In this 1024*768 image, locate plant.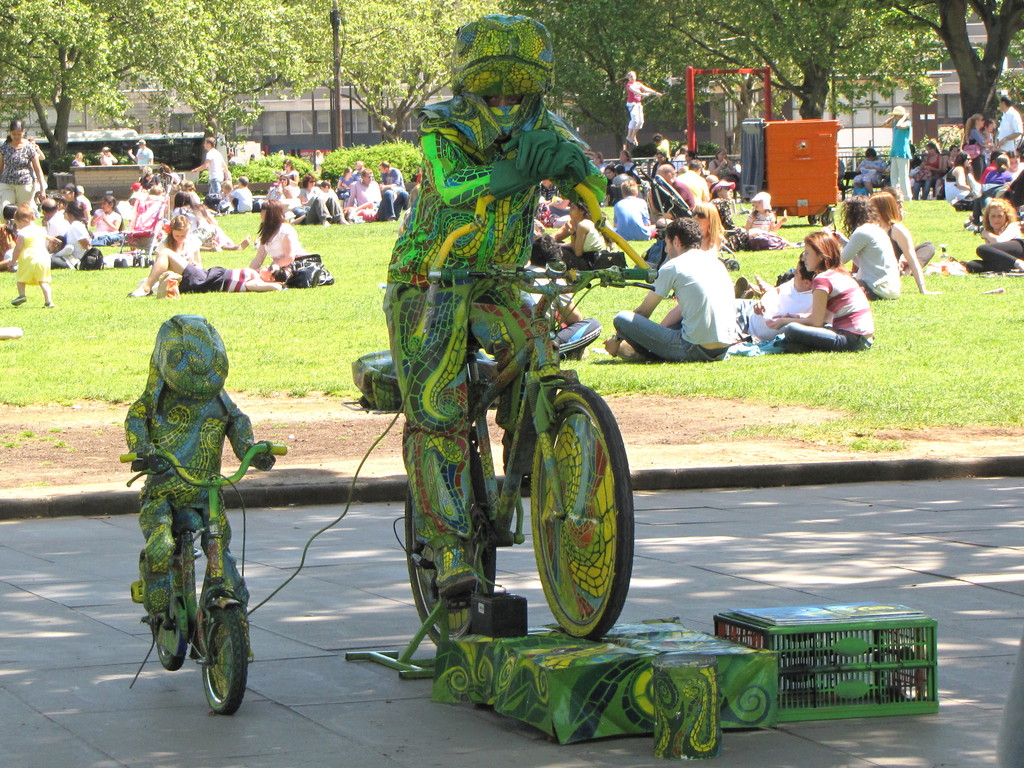
Bounding box: x1=318 y1=138 x2=428 y2=186.
